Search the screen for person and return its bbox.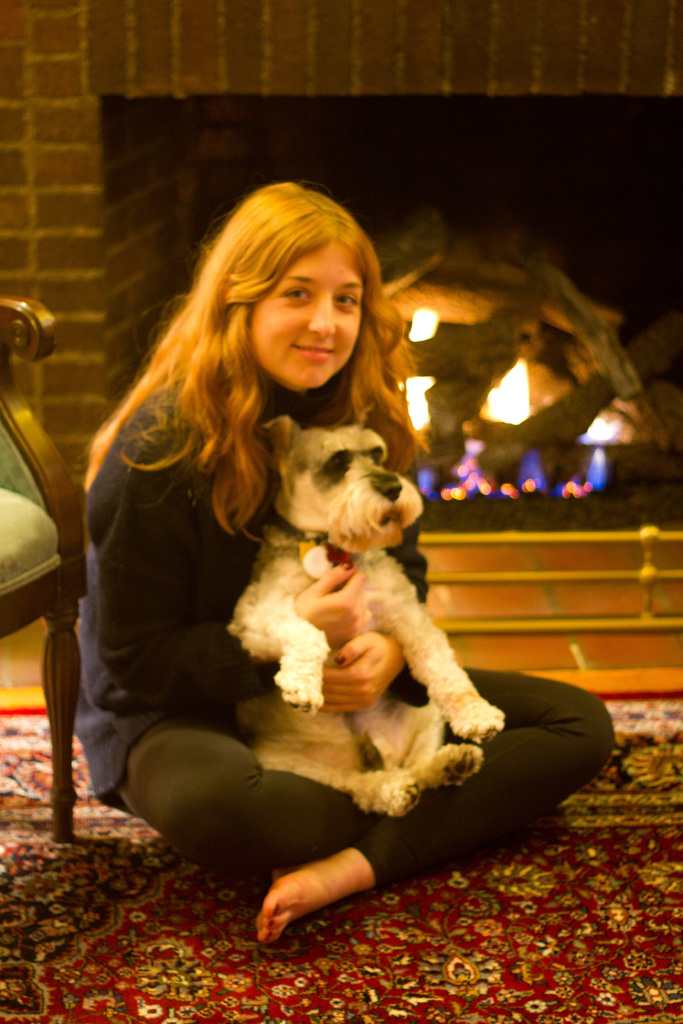
Found: BBox(67, 196, 537, 948).
